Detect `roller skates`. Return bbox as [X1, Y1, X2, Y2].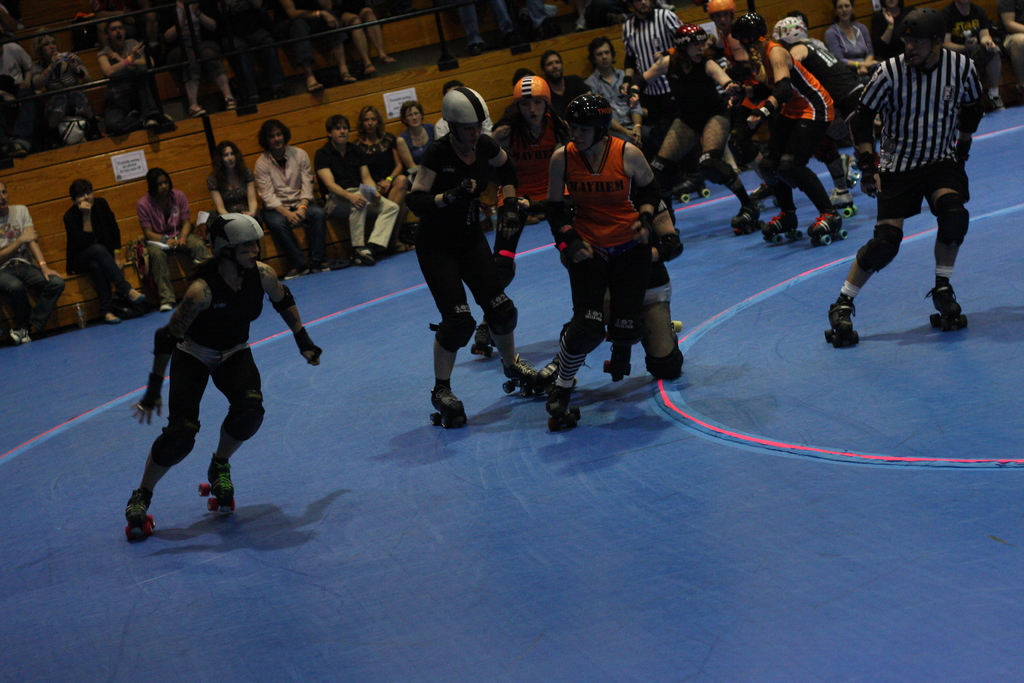
[805, 210, 849, 247].
